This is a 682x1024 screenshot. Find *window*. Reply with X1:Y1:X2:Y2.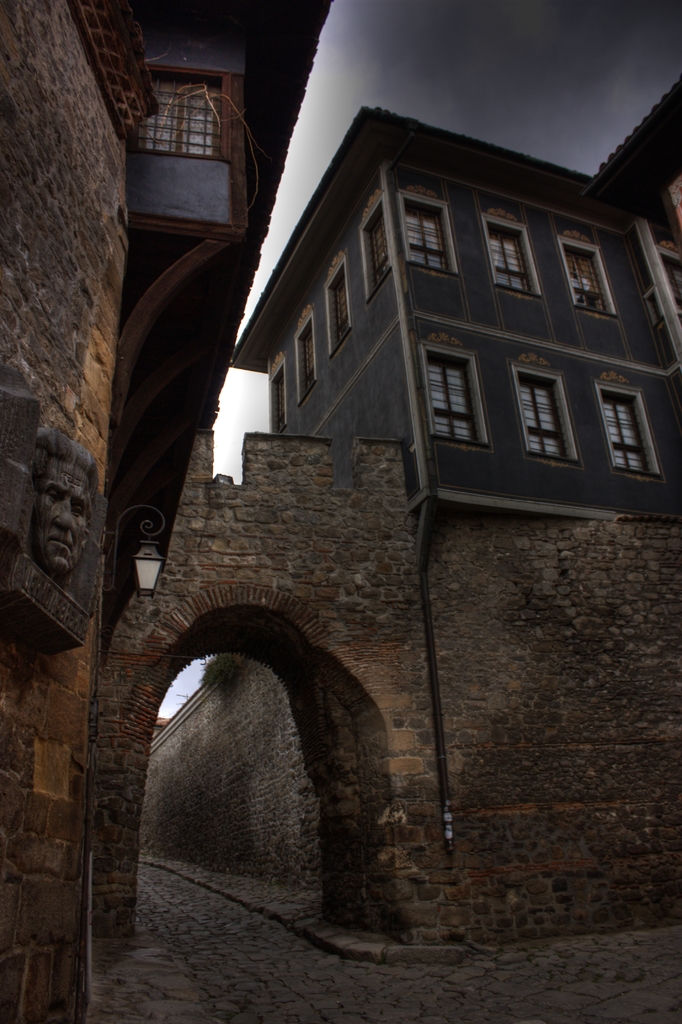
403:196:456:273.
